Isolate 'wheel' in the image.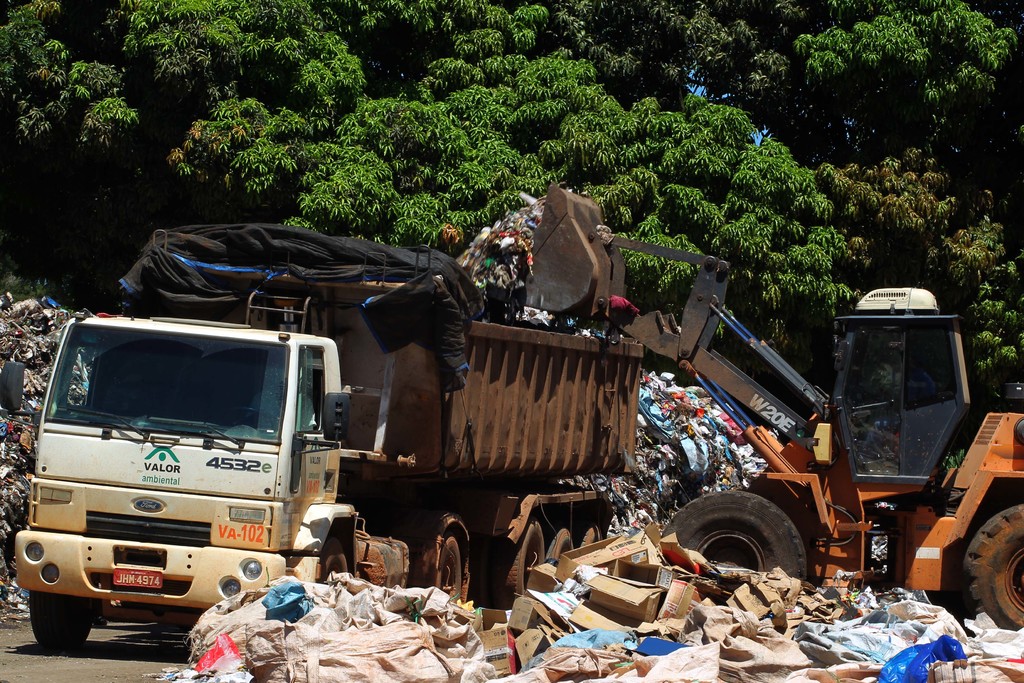
Isolated region: crop(30, 593, 94, 650).
